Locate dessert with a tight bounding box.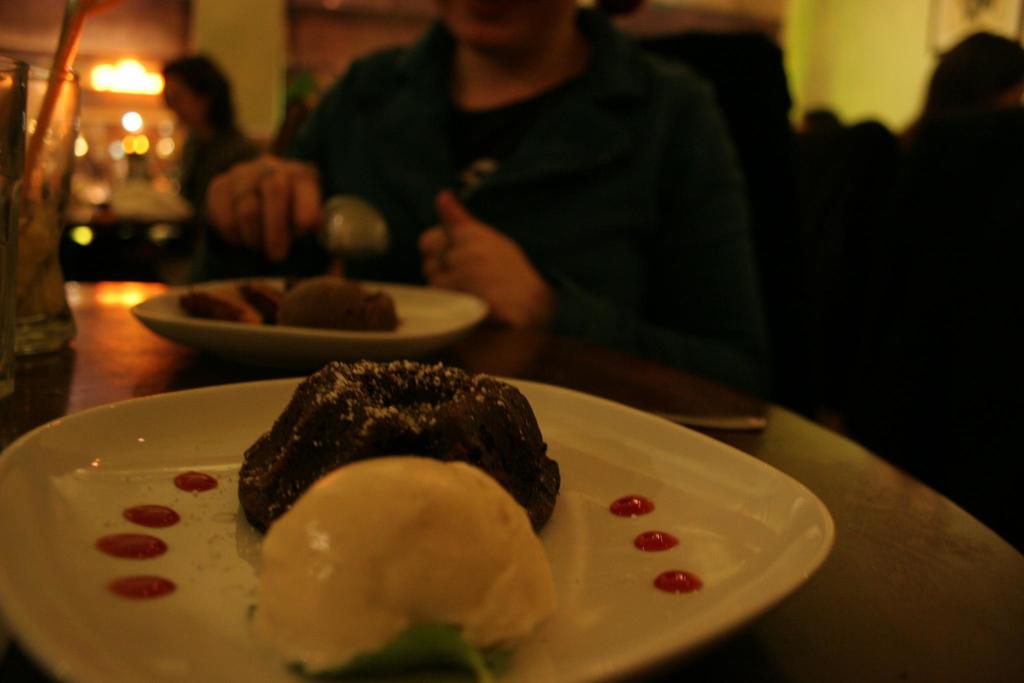
box=[244, 356, 560, 530].
